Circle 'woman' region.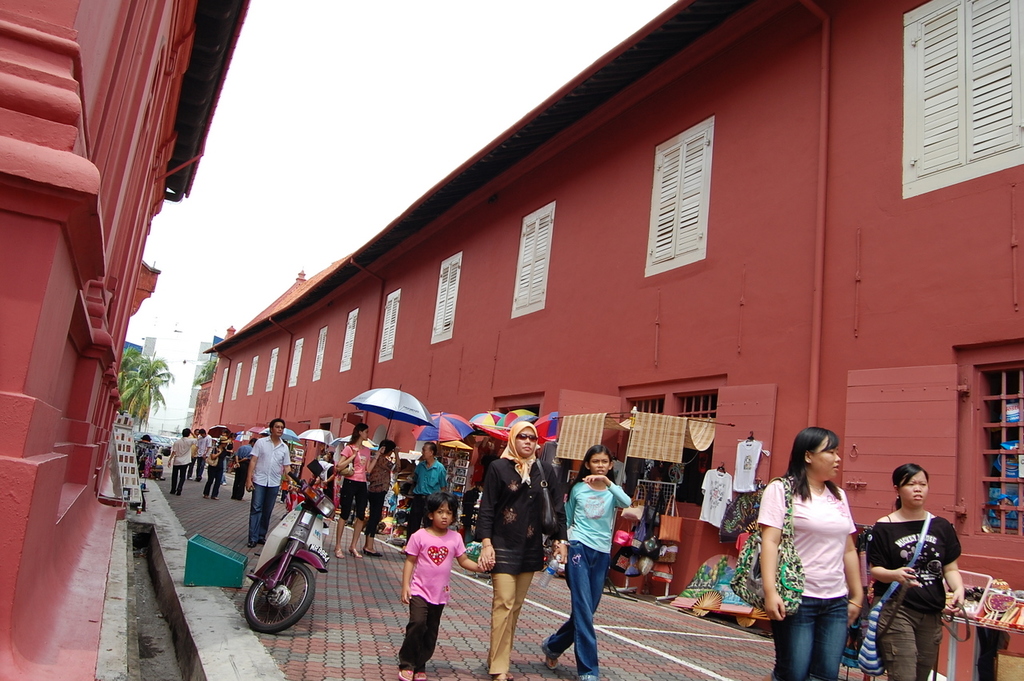
Region: pyautogui.locateOnScreen(478, 419, 570, 680).
